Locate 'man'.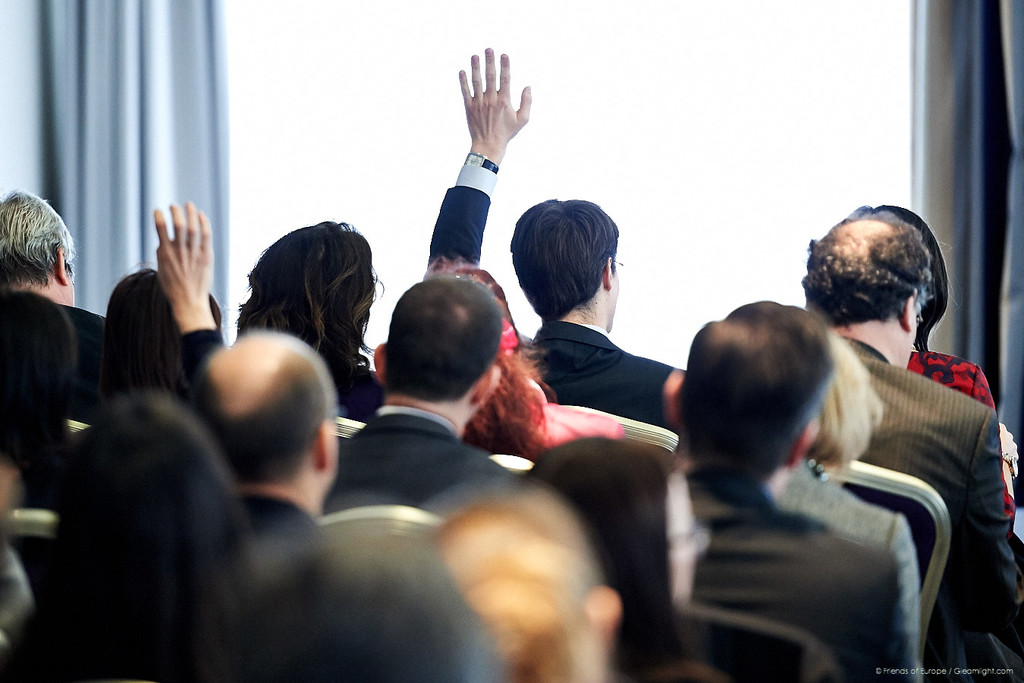
Bounding box: bbox=(0, 191, 111, 429).
